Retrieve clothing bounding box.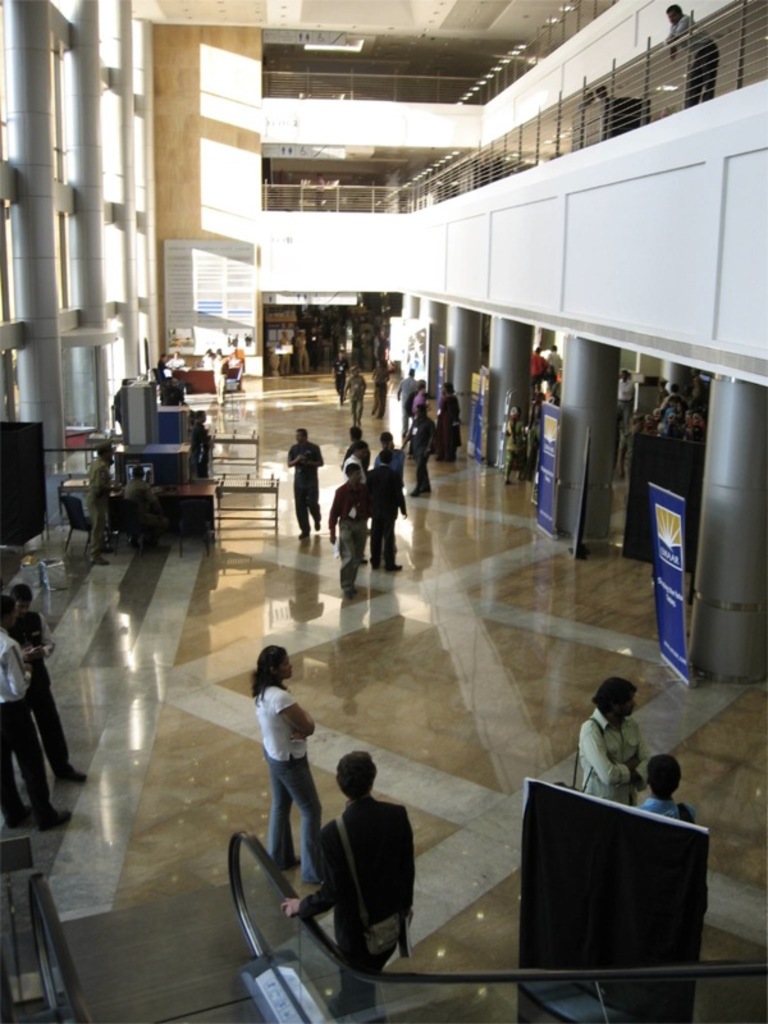
Bounding box: (left=8, top=611, right=74, bottom=777).
